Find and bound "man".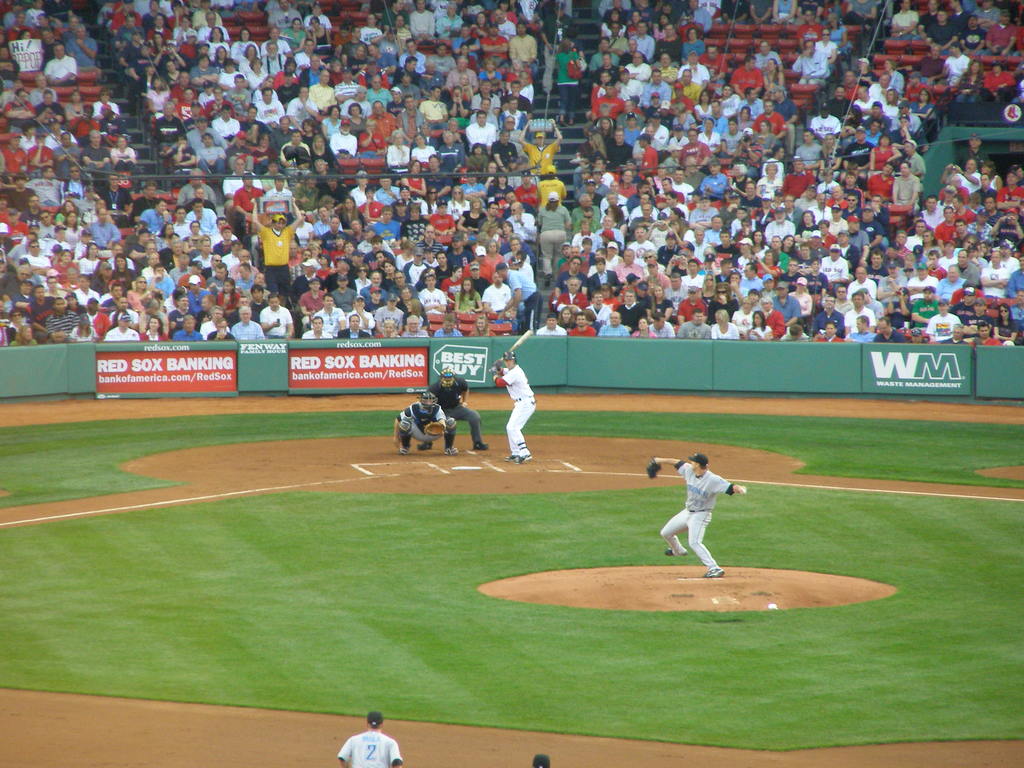
Bound: left=908, top=259, right=940, bottom=301.
